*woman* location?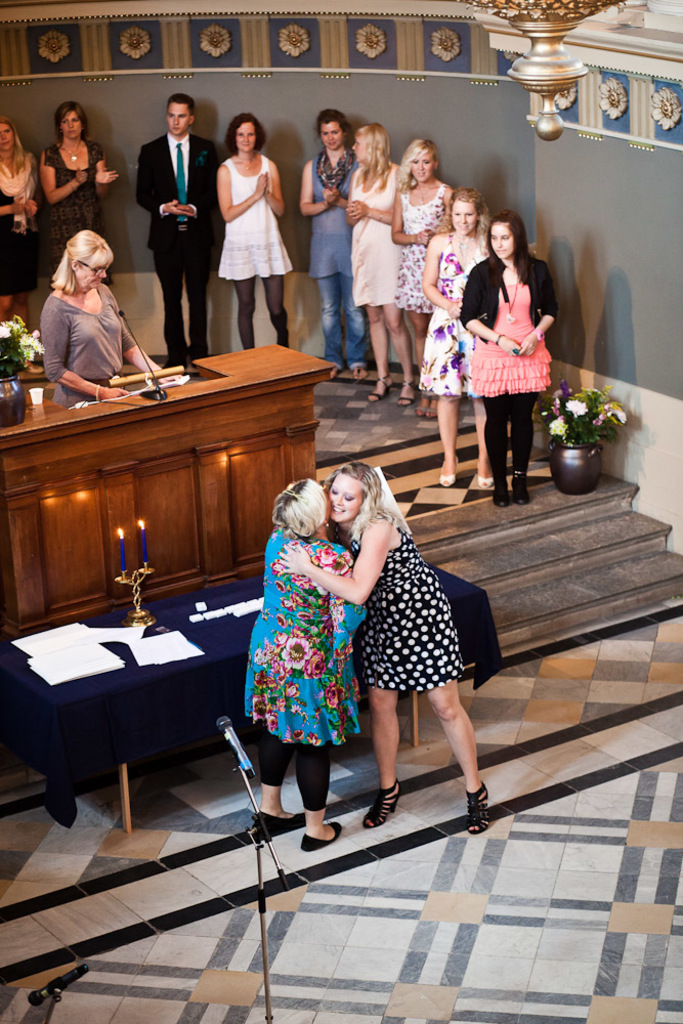
bbox=[41, 227, 178, 402]
